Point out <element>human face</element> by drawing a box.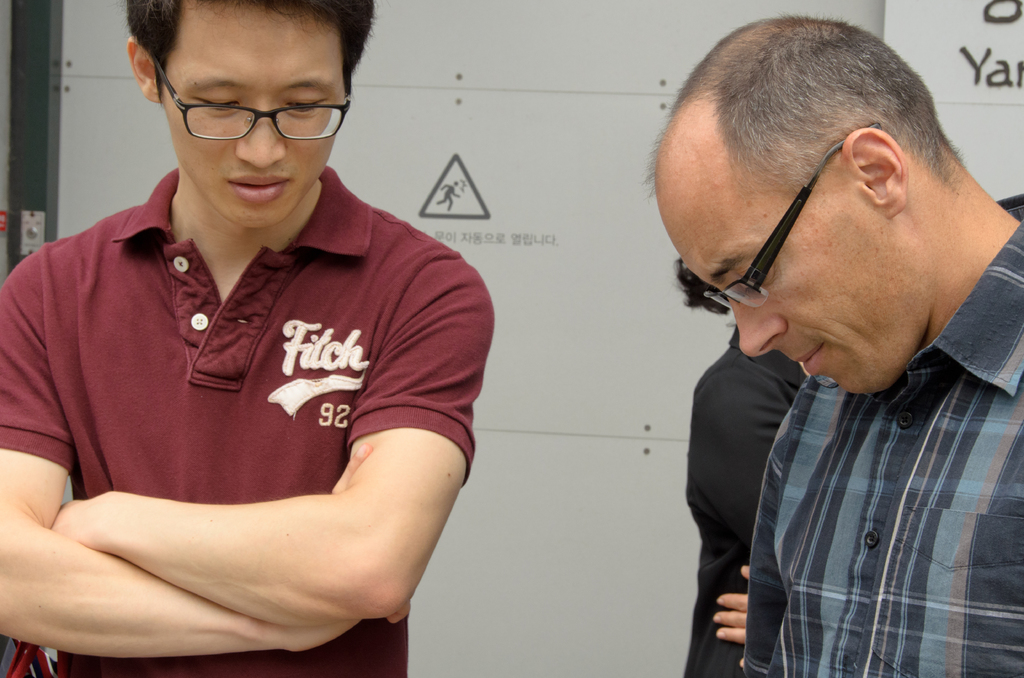
[left=166, top=0, right=346, bottom=230].
